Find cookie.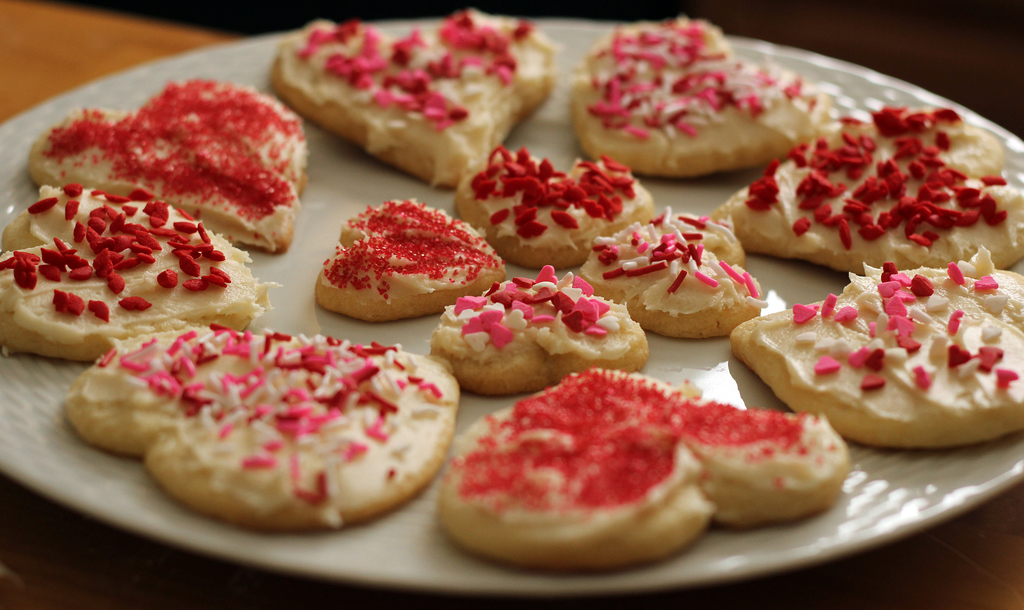
BBox(430, 260, 652, 392).
